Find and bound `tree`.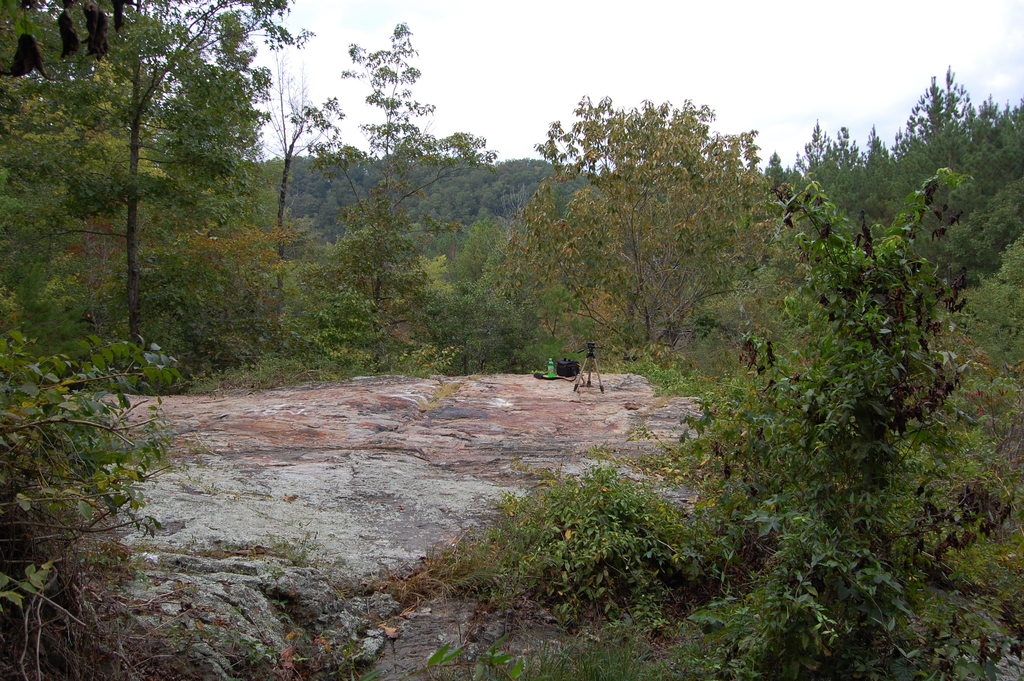
Bound: locate(301, 18, 496, 333).
